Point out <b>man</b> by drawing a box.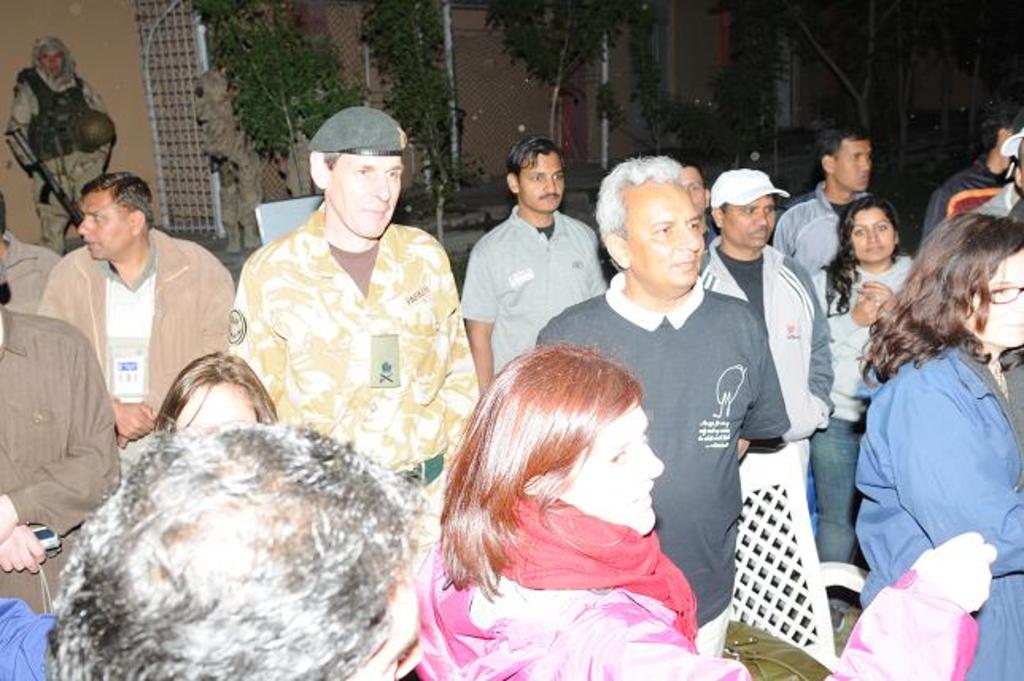
region(14, 29, 122, 259).
